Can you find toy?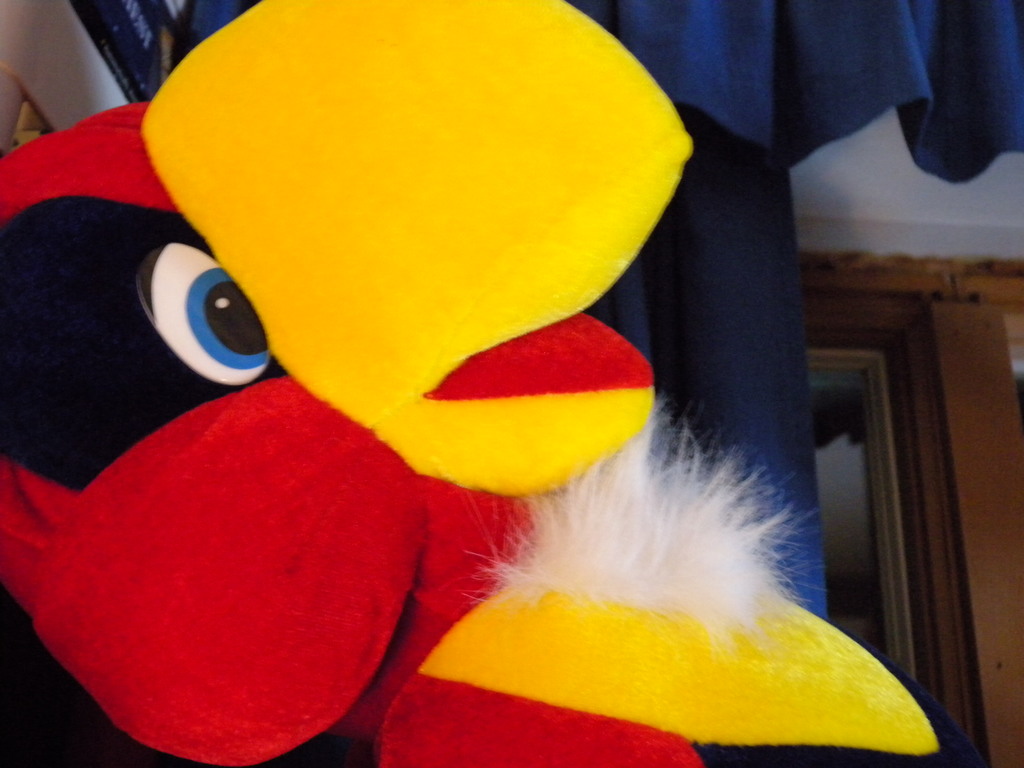
Yes, bounding box: <box>71,5,820,762</box>.
